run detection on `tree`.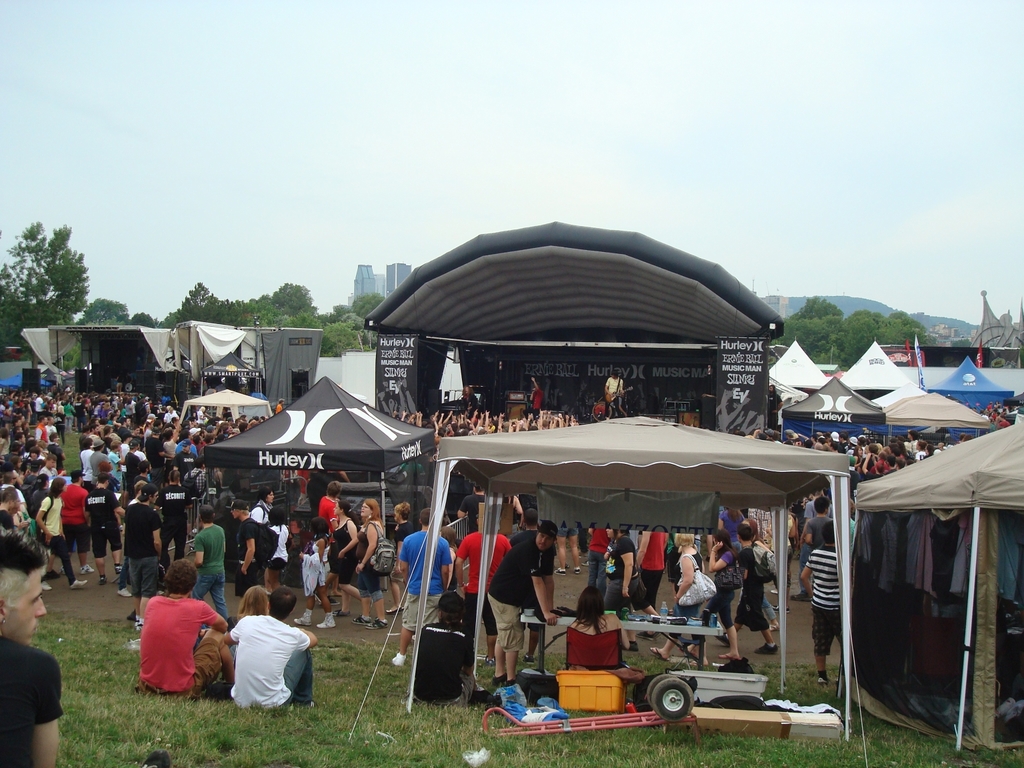
Result: left=783, top=286, right=951, bottom=409.
